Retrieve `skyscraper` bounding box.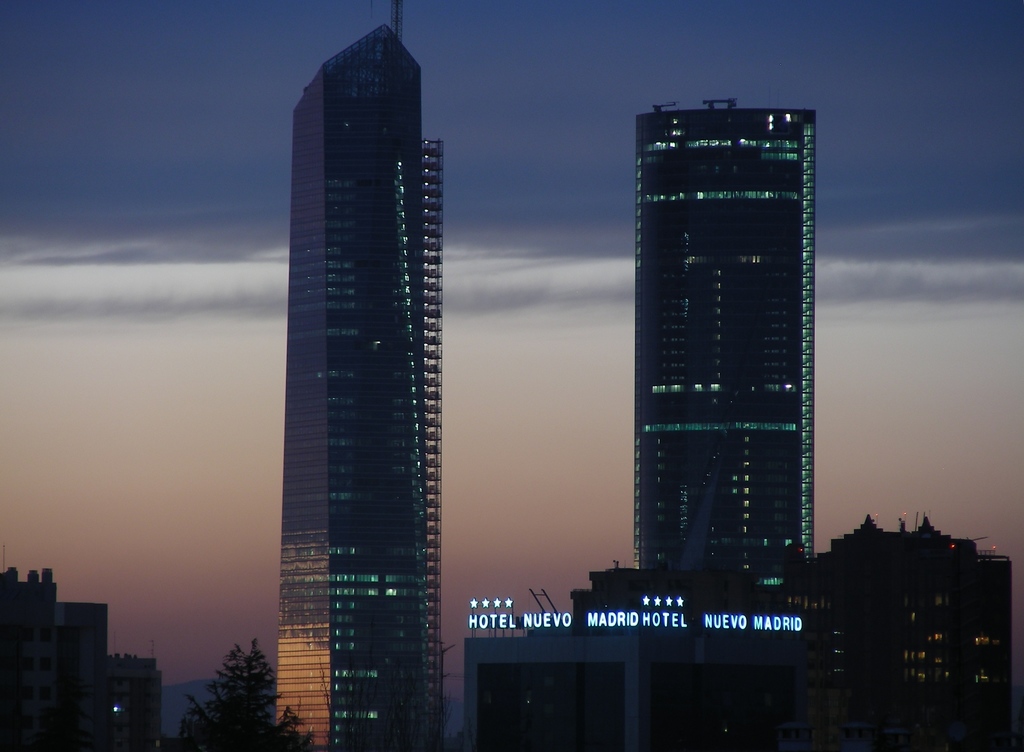
Bounding box: {"x1": 627, "y1": 95, "x2": 817, "y2": 571}.
